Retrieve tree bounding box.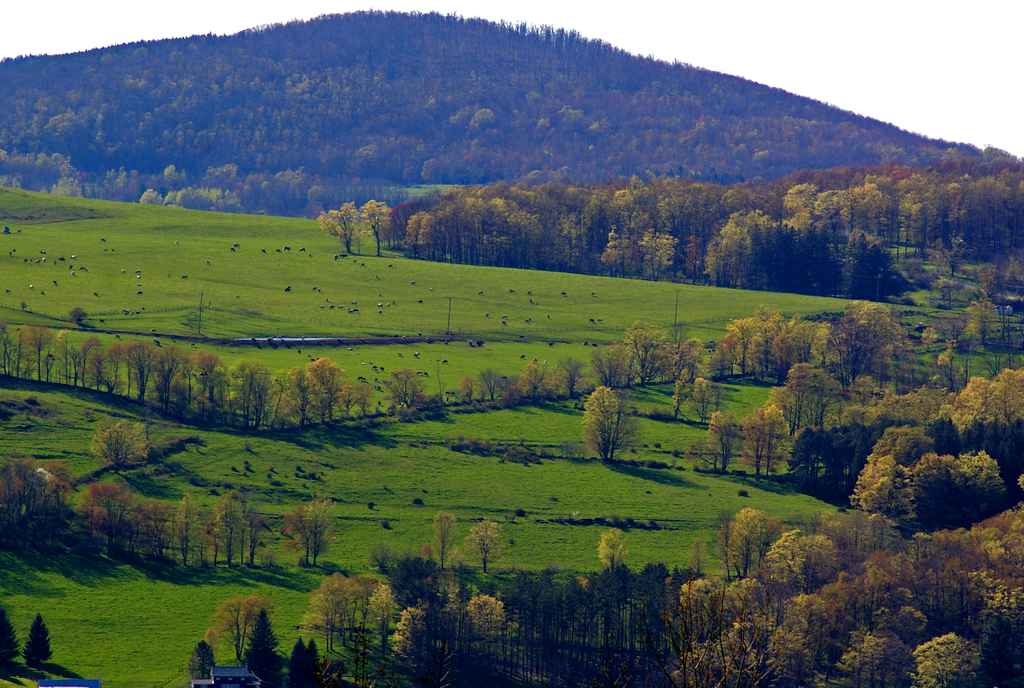
Bounding box: left=732, top=302, right=899, bottom=382.
